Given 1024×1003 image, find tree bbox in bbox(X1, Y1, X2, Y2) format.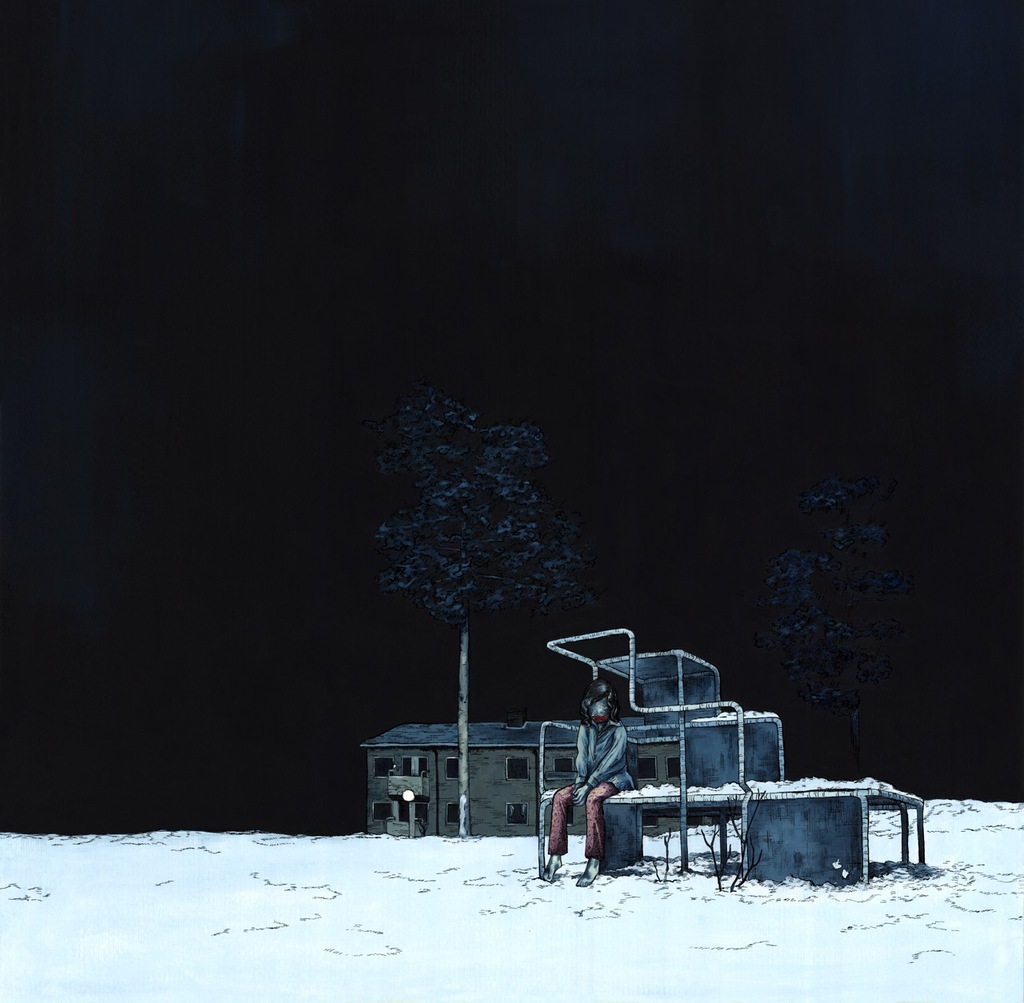
bbox(366, 378, 582, 841).
